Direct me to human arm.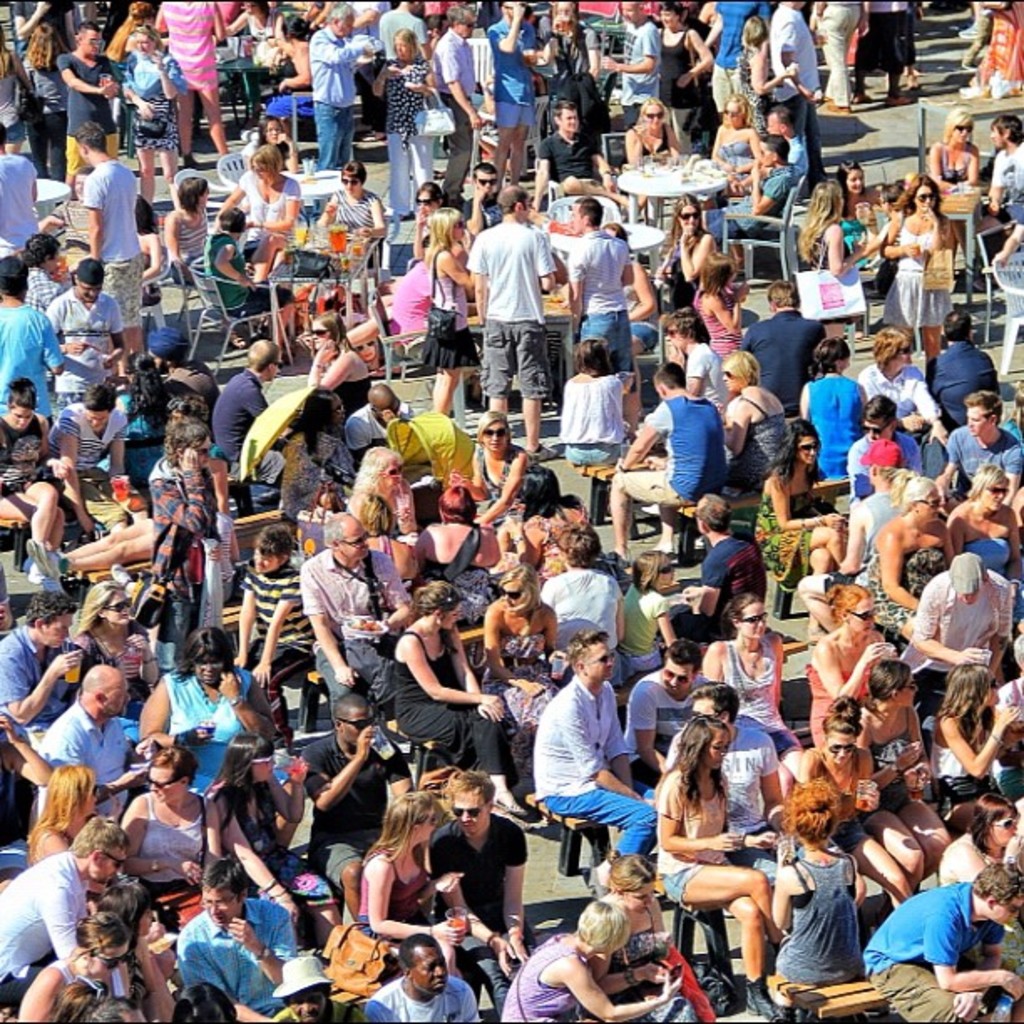
Direction: 607, 584, 631, 643.
